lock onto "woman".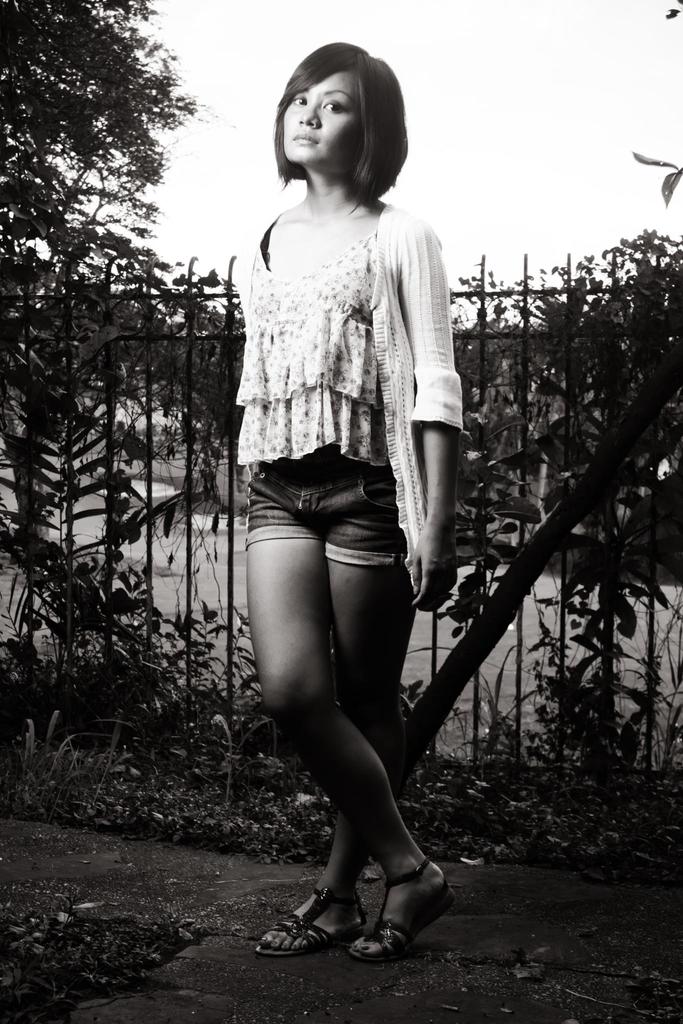
Locked: (left=202, top=36, right=491, bottom=890).
